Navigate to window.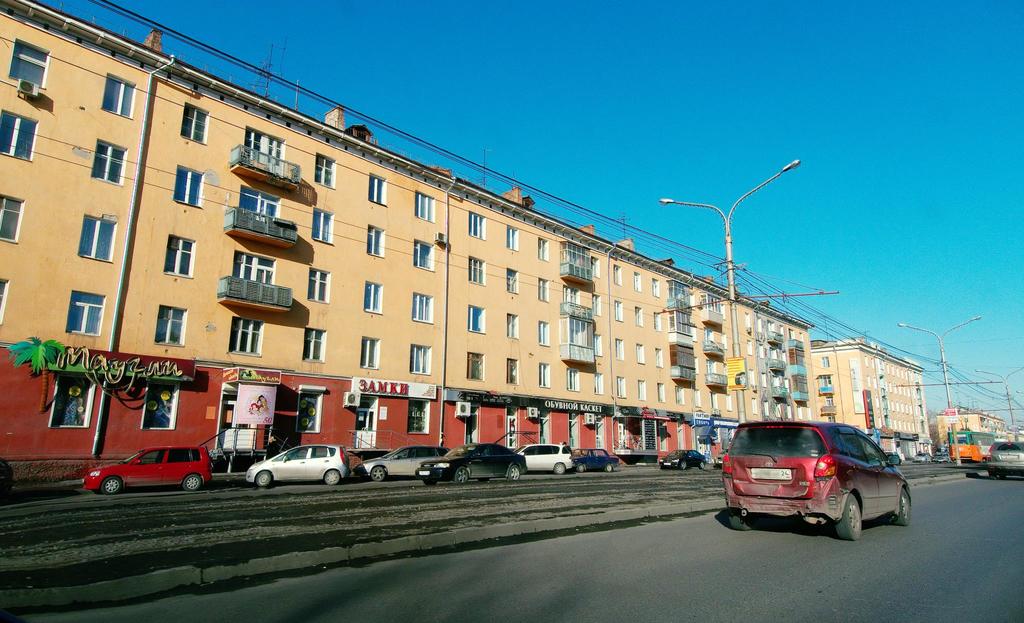
Navigation target: 616 373 623 394.
